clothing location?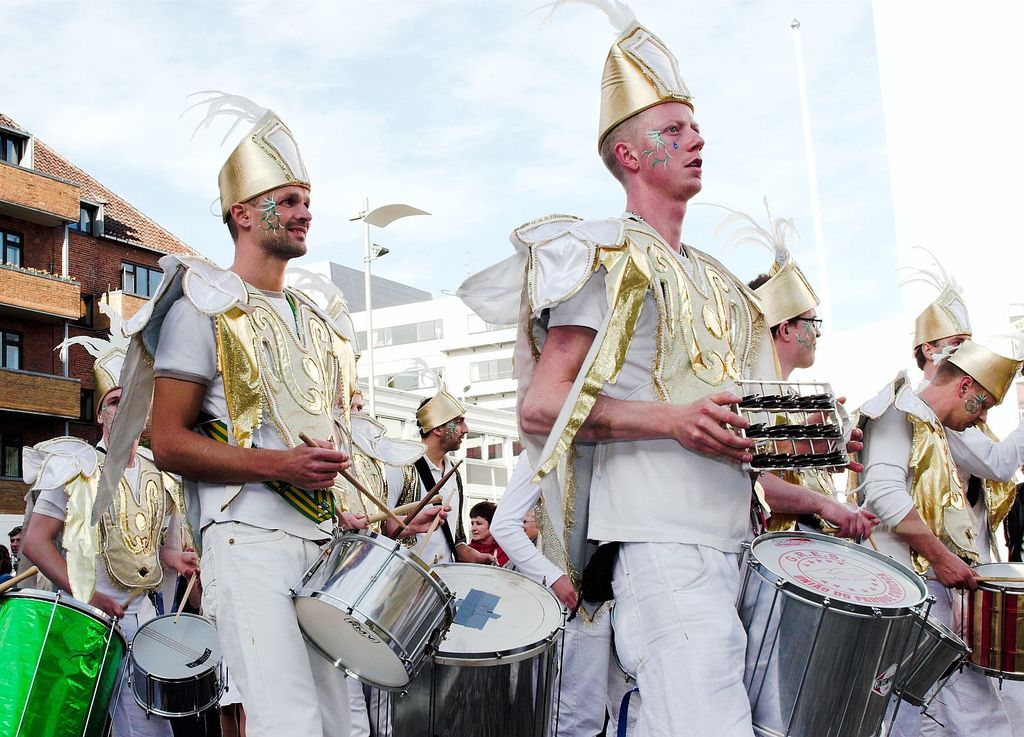
{"left": 85, "top": 264, "right": 381, "bottom": 736}
